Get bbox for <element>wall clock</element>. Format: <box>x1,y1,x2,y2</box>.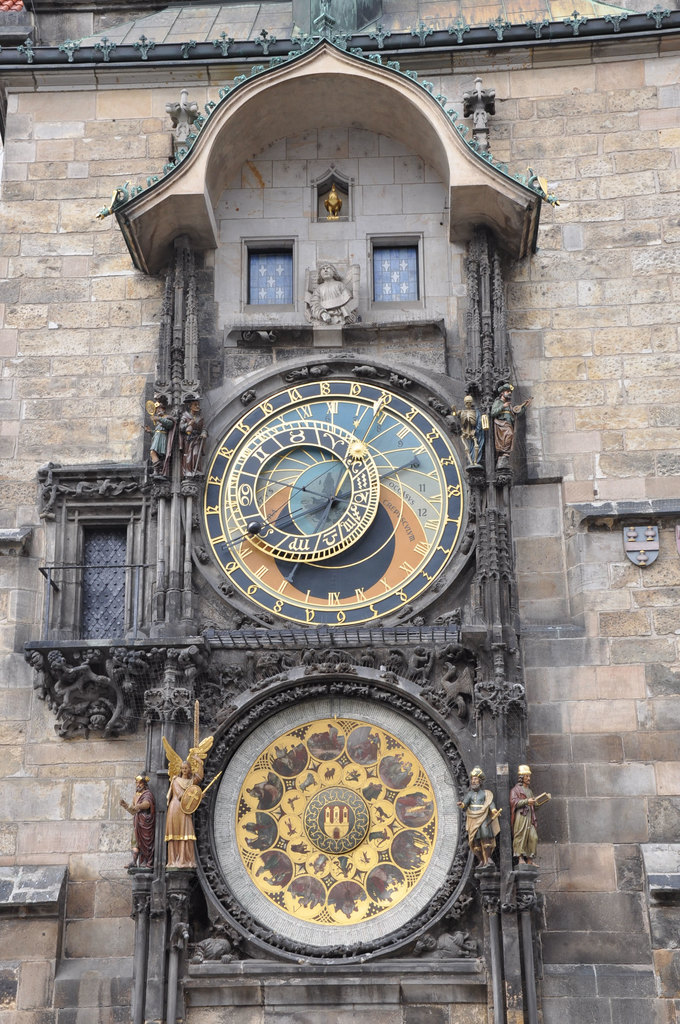
<box>200,379,465,628</box>.
